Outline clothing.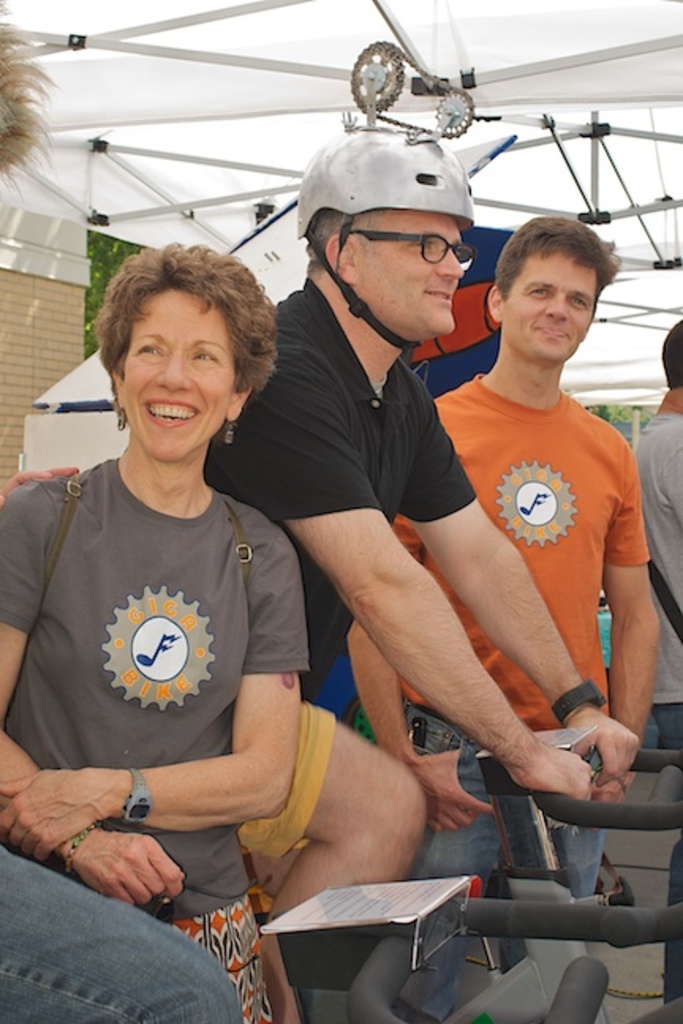
Outline: l=0, t=460, r=302, b=1022.
